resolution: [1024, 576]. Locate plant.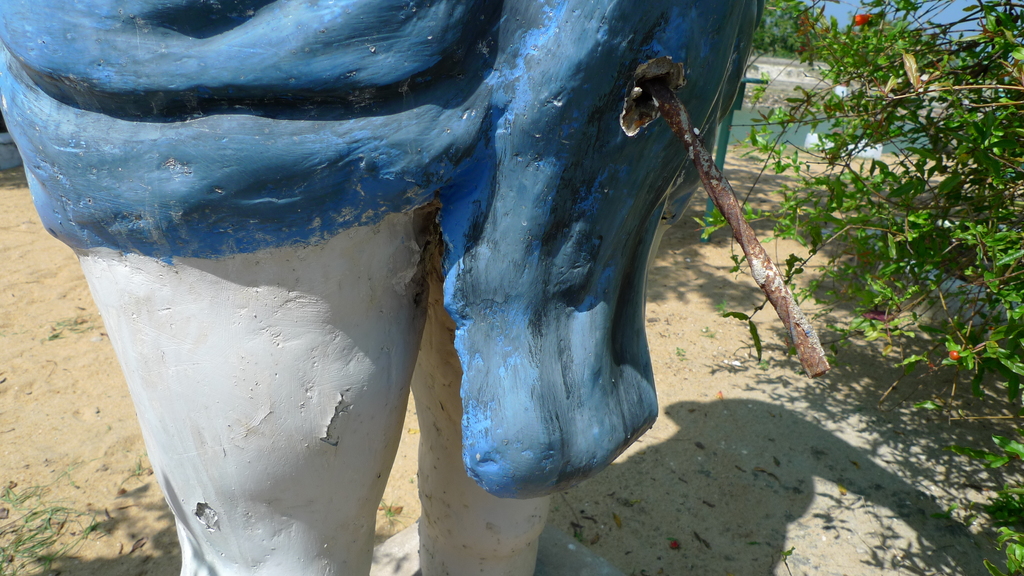
rect(47, 308, 93, 333).
